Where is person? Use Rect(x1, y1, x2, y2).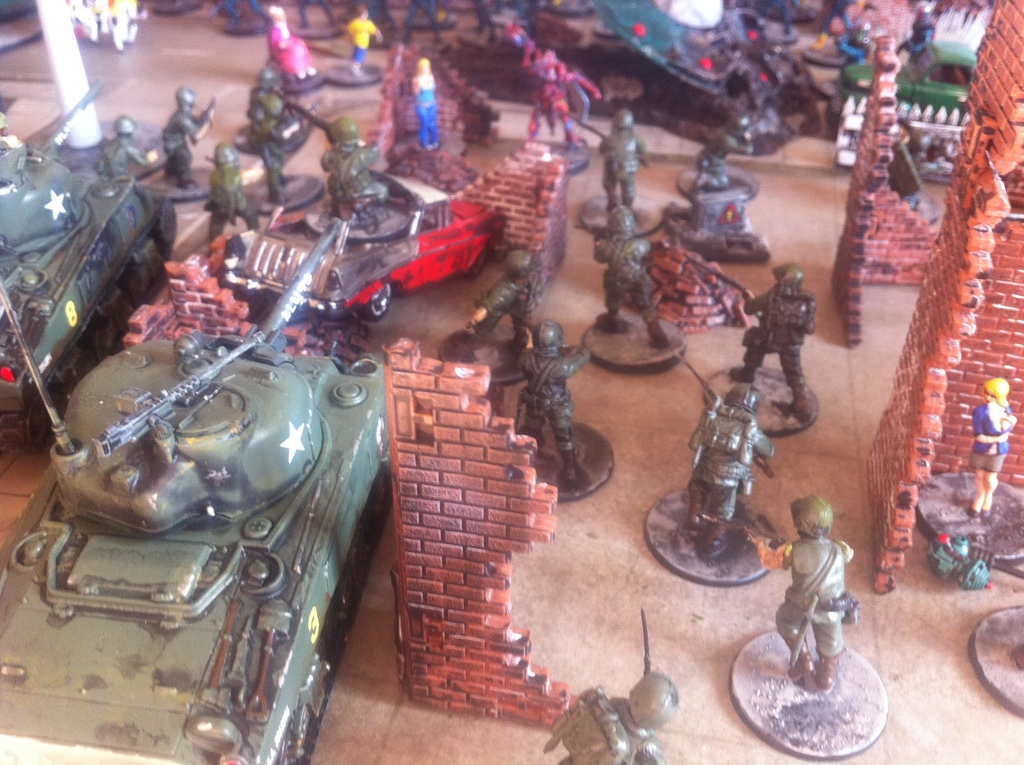
Rect(244, 65, 307, 189).
